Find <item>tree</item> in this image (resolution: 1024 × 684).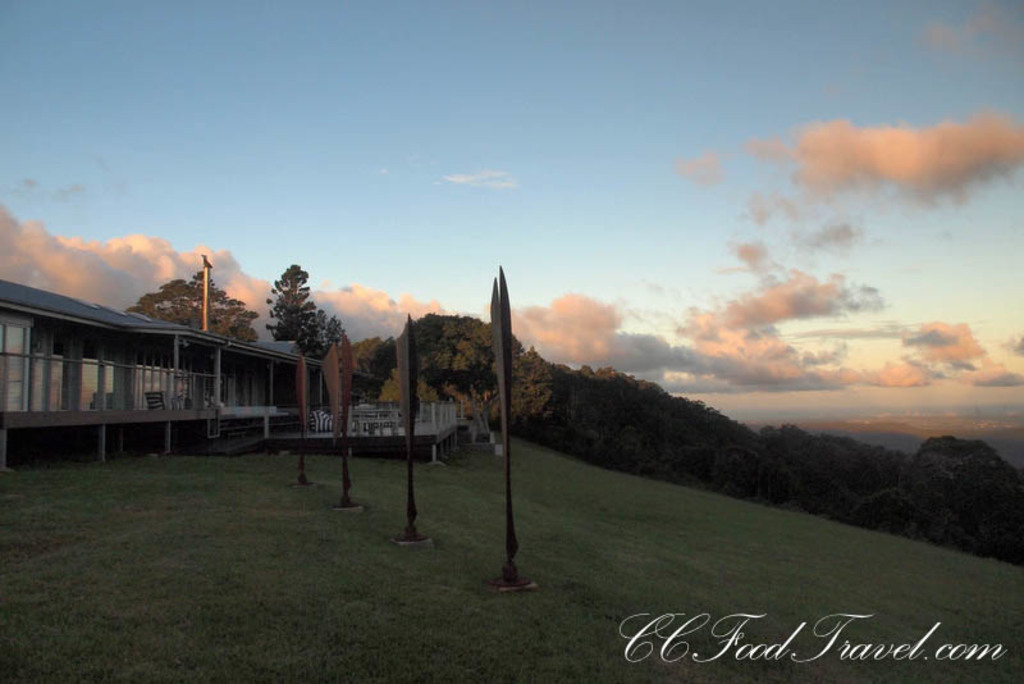
rect(128, 269, 261, 342).
